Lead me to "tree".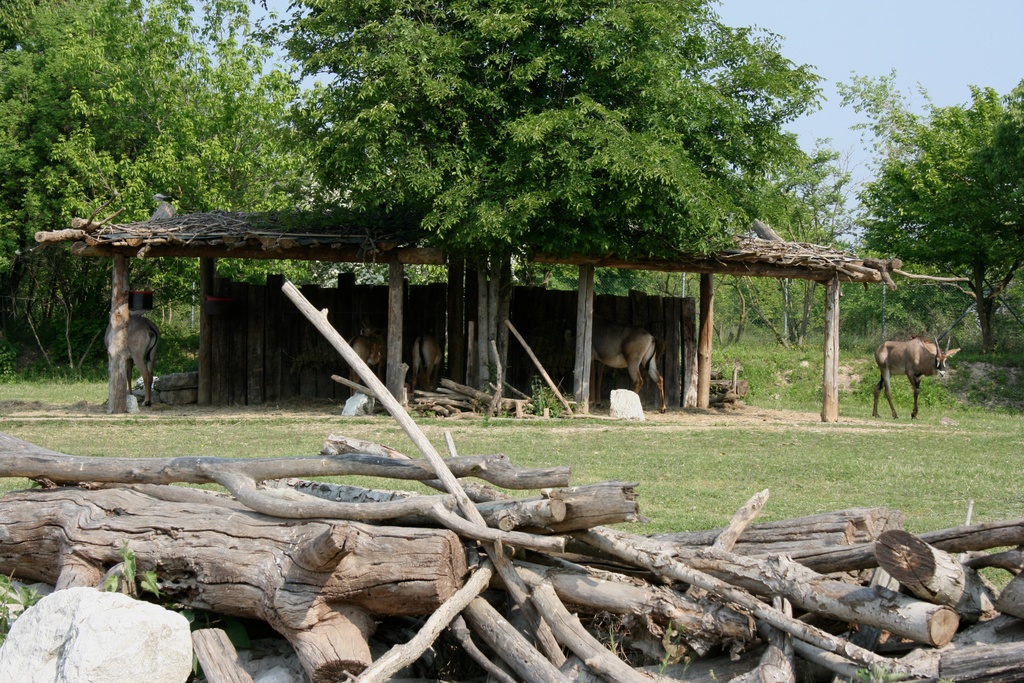
Lead to crop(0, 0, 331, 385).
